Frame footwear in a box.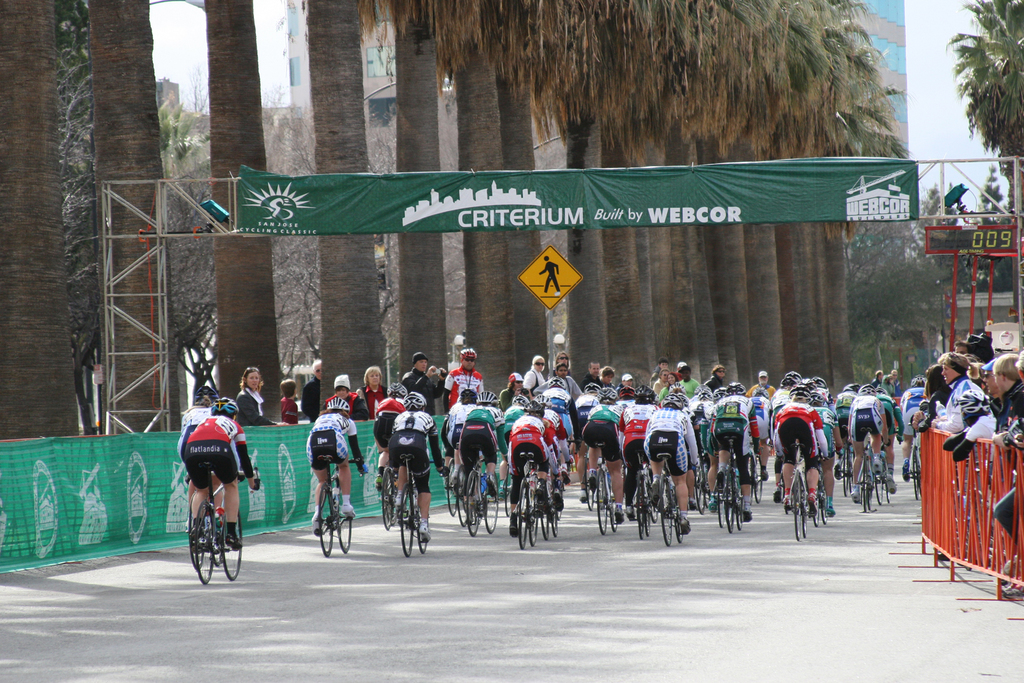
(x1=509, y1=522, x2=515, y2=537).
